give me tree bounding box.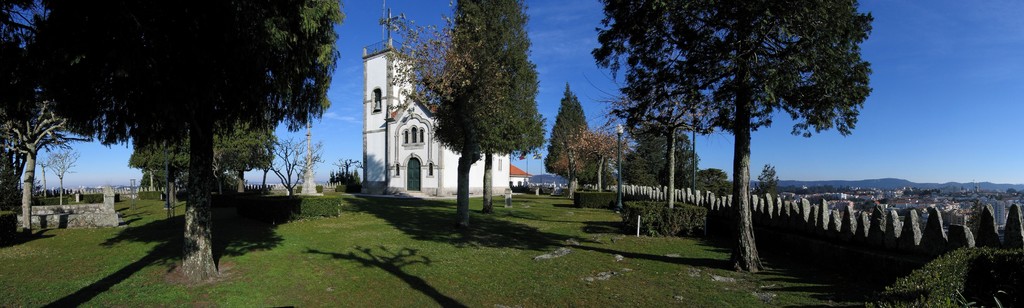
[x1=235, y1=169, x2=248, y2=194].
